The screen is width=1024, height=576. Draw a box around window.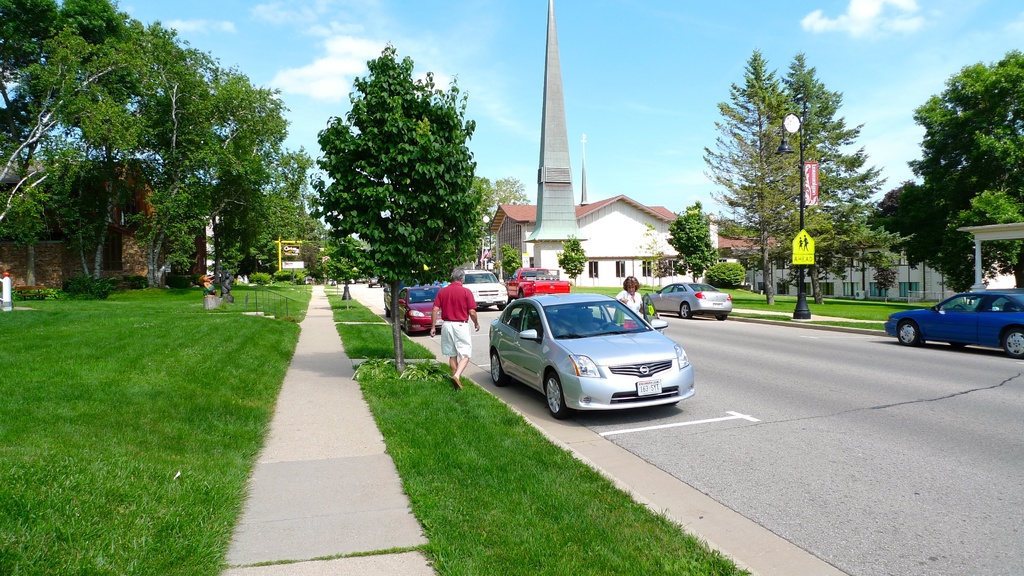
{"x1": 655, "y1": 257, "x2": 670, "y2": 276}.
